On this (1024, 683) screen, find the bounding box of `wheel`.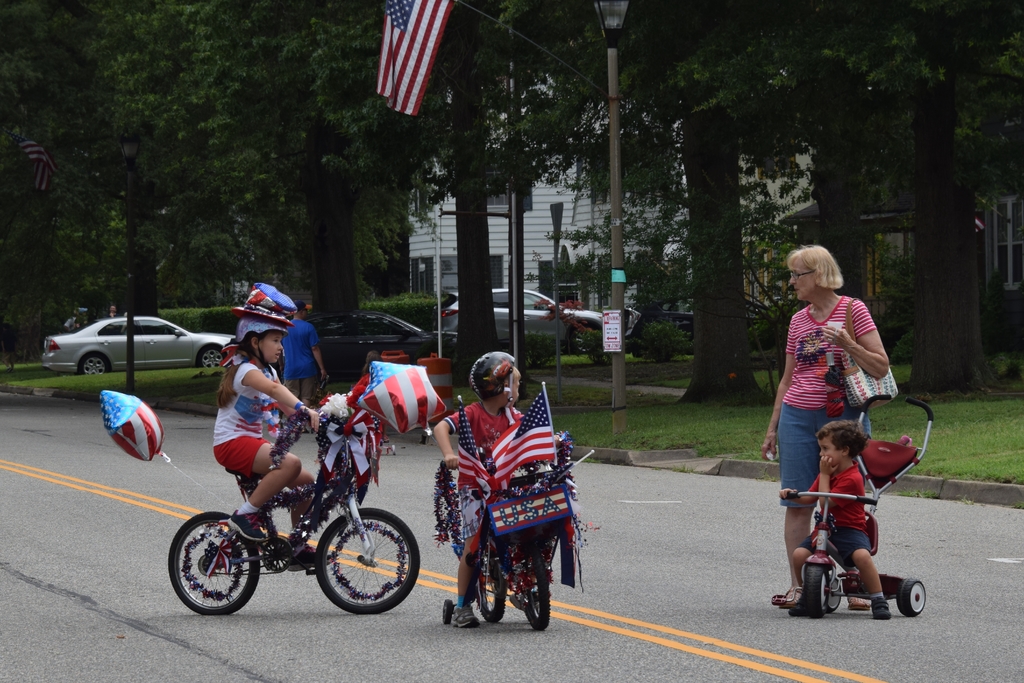
Bounding box: region(822, 577, 843, 609).
